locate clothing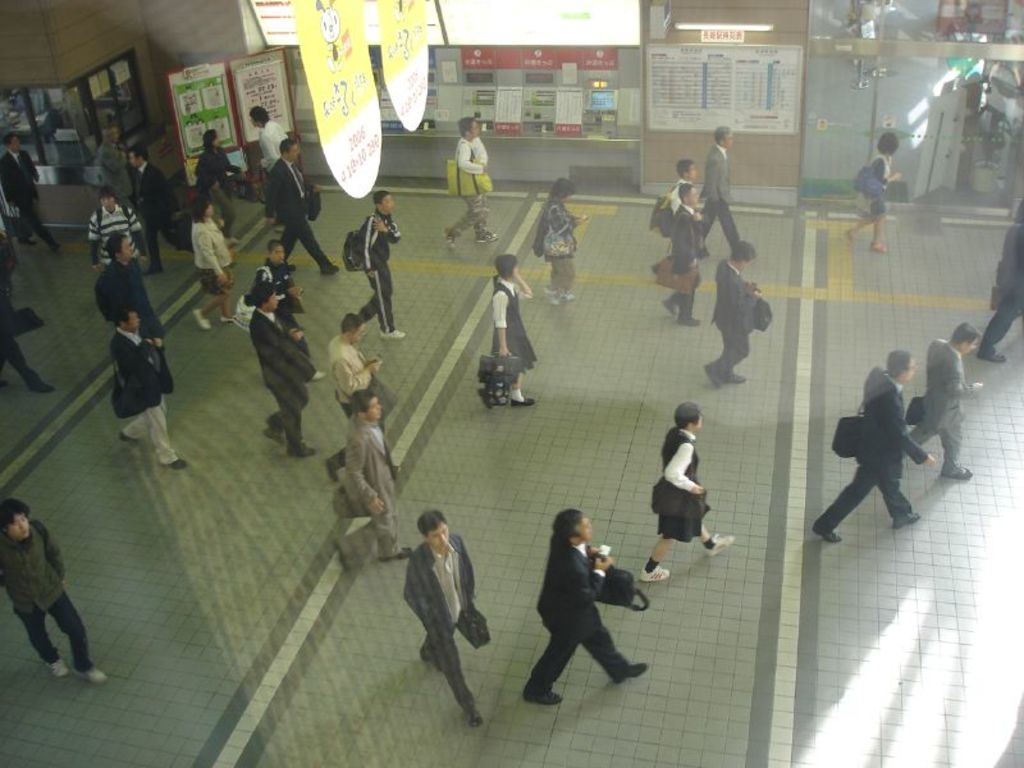
box=[438, 128, 497, 242]
